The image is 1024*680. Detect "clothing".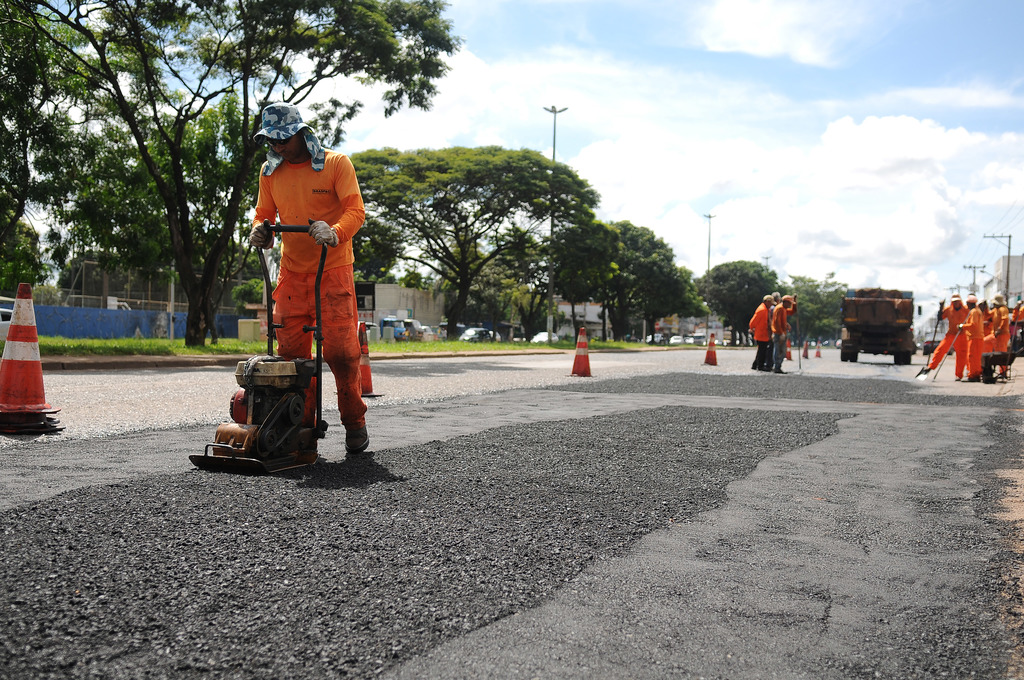
Detection: box(981, 304, 1012, 372).
